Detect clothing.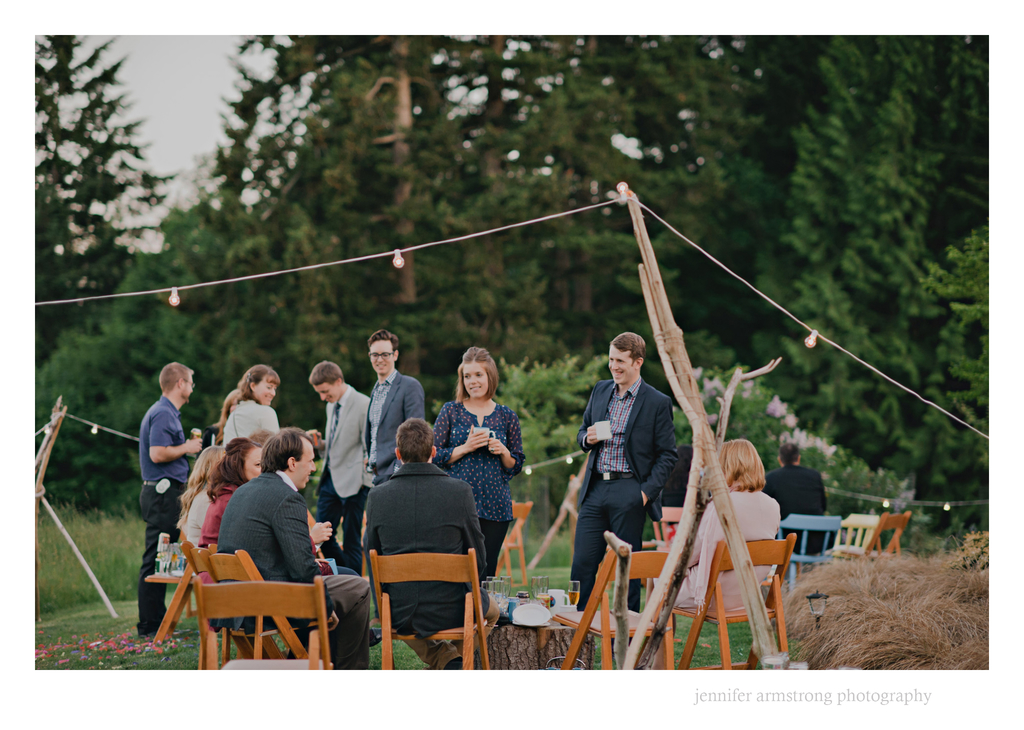
Detected at [left=210, top=462, right=371, bottom=669].
